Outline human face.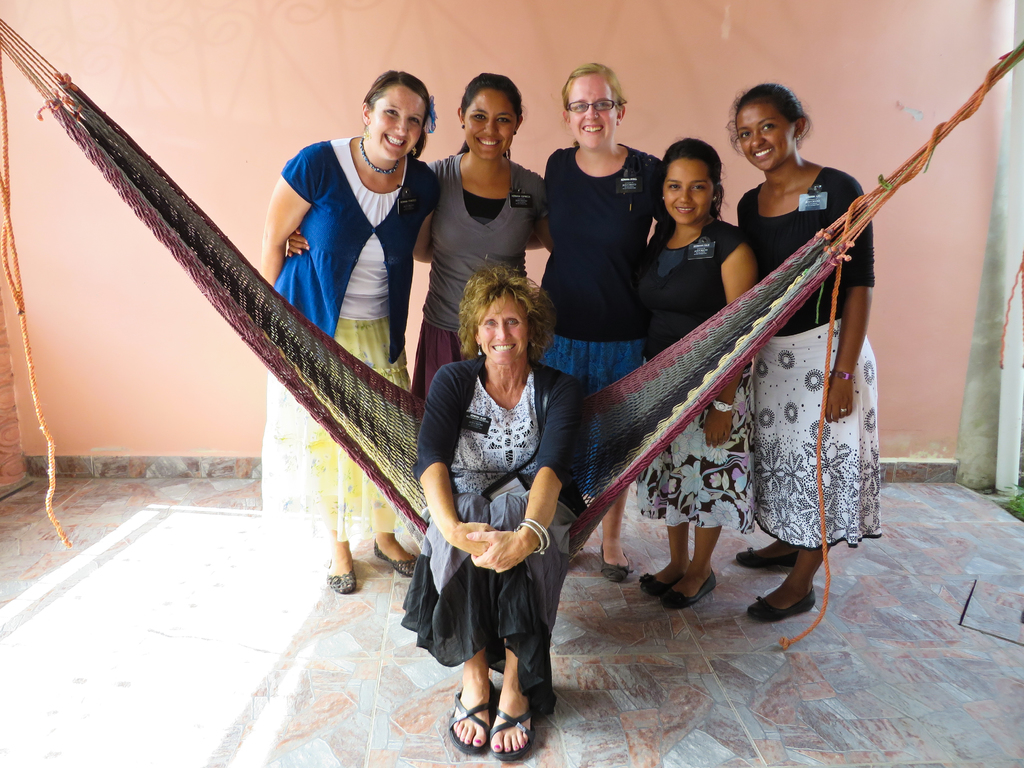
Outline: (x1=462, y1=90, x2=516, y2=161).
